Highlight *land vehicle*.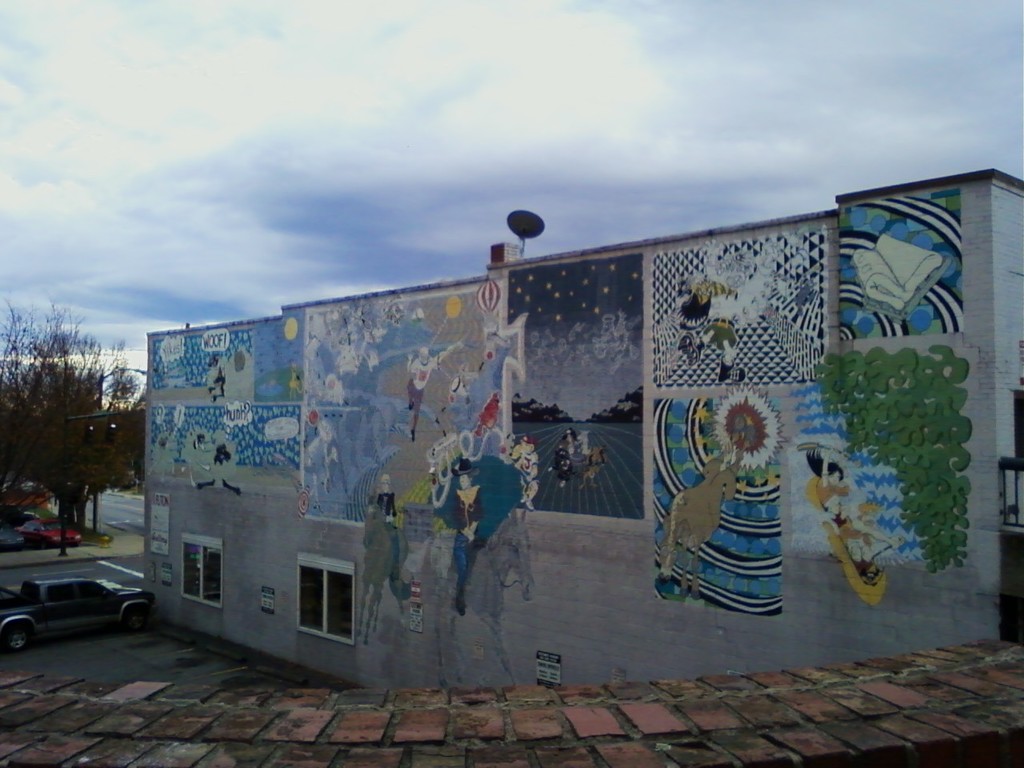
Highlighted region: crop(10, 518, 85, 550).
